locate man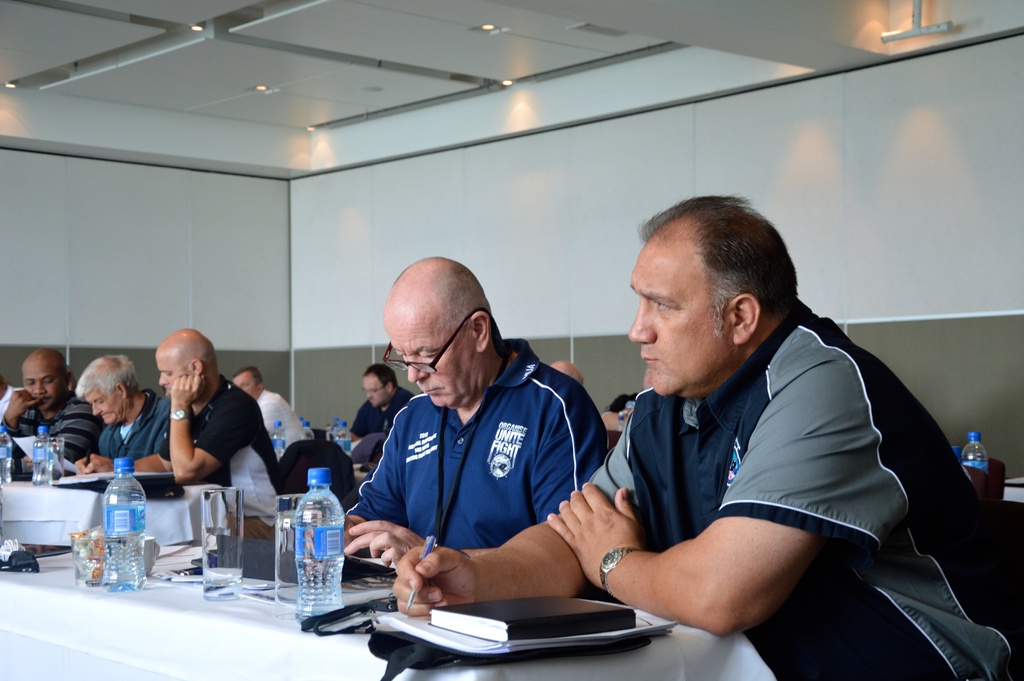
(x1=395, y1=199, x2=1023, y2=680)
